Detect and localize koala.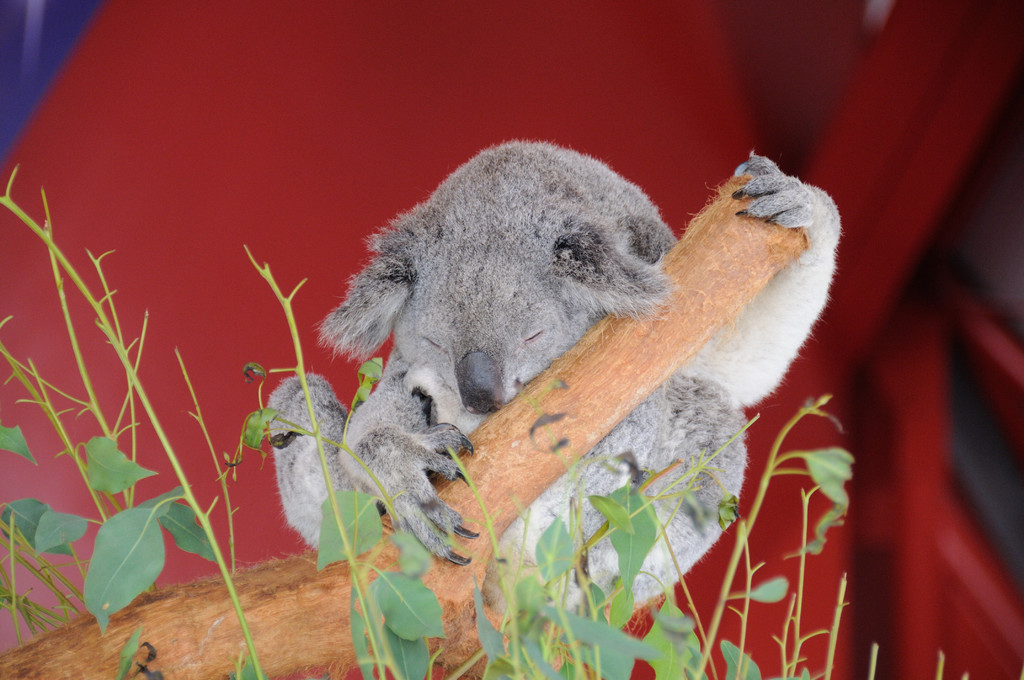
Localized at 269/136/843/622.
